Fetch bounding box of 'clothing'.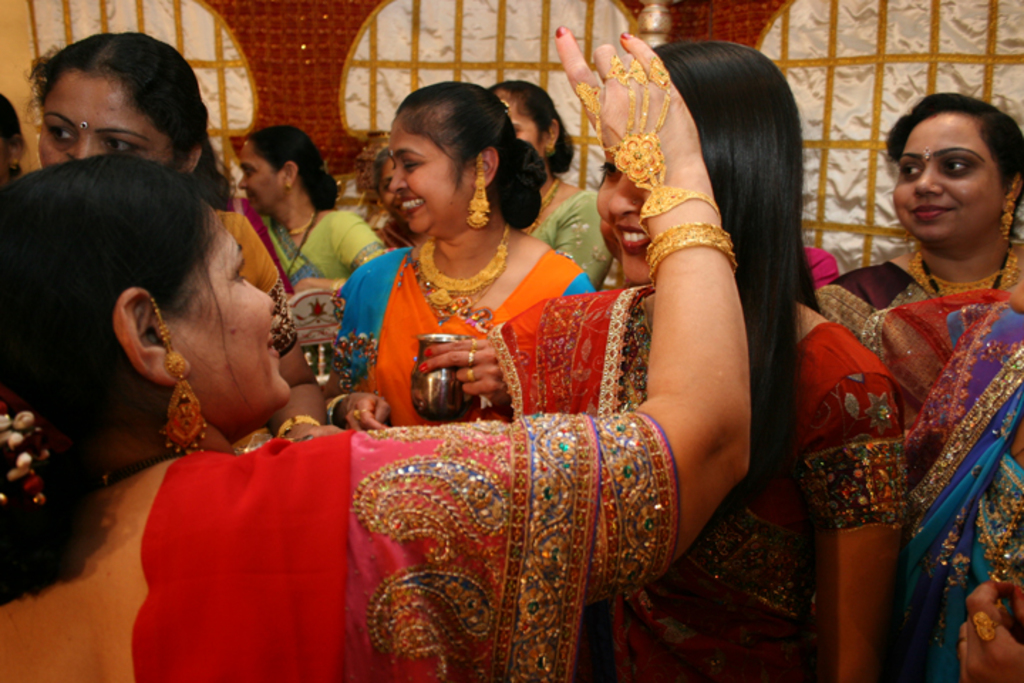
Bbox: crop(218, 213, 292, 350).
